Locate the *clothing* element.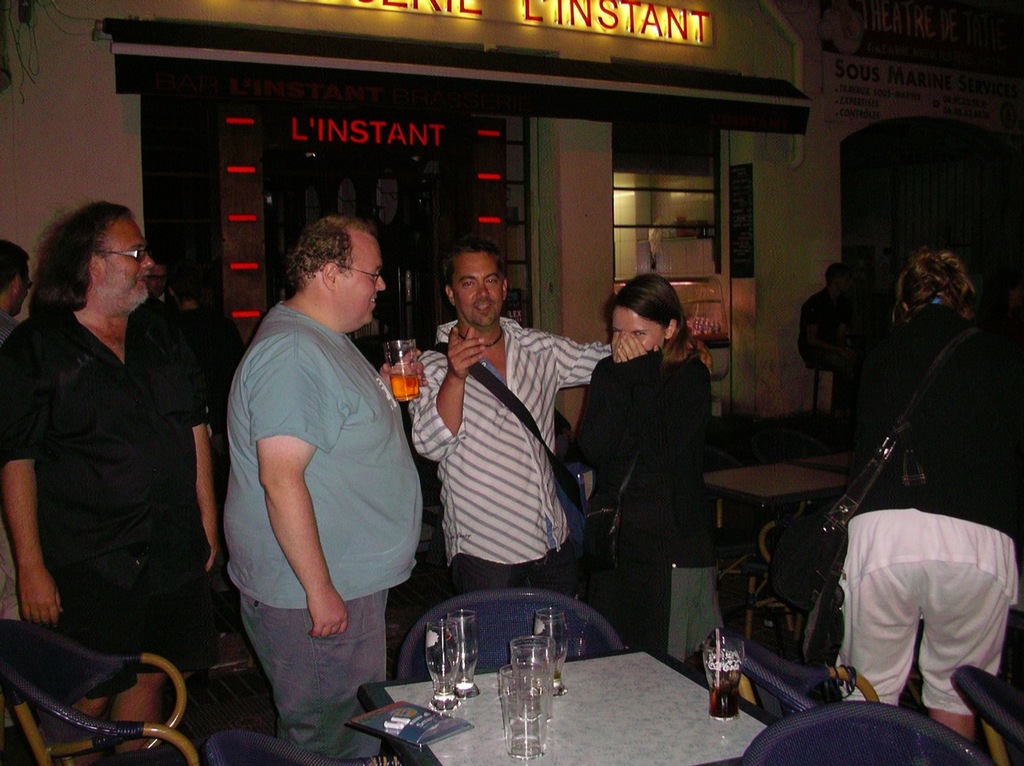
Element bbox: <bbox>558, 343, 707, 654</bbox>.
